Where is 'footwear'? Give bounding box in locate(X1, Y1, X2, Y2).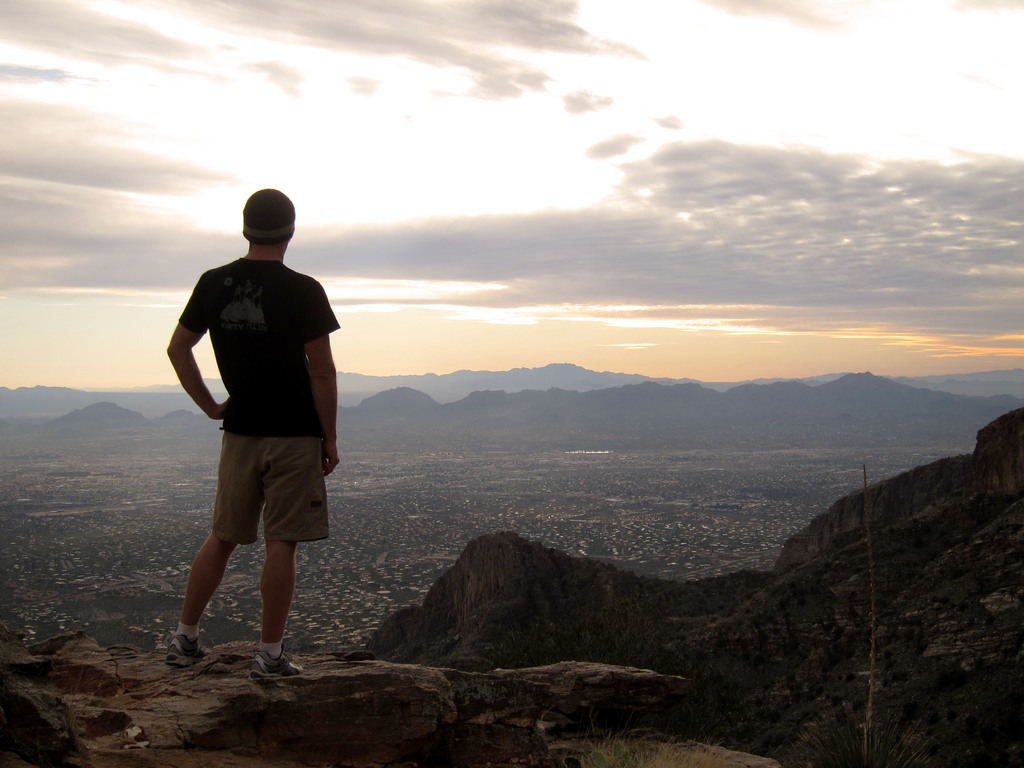
locate(165, 634, 207, 664).
